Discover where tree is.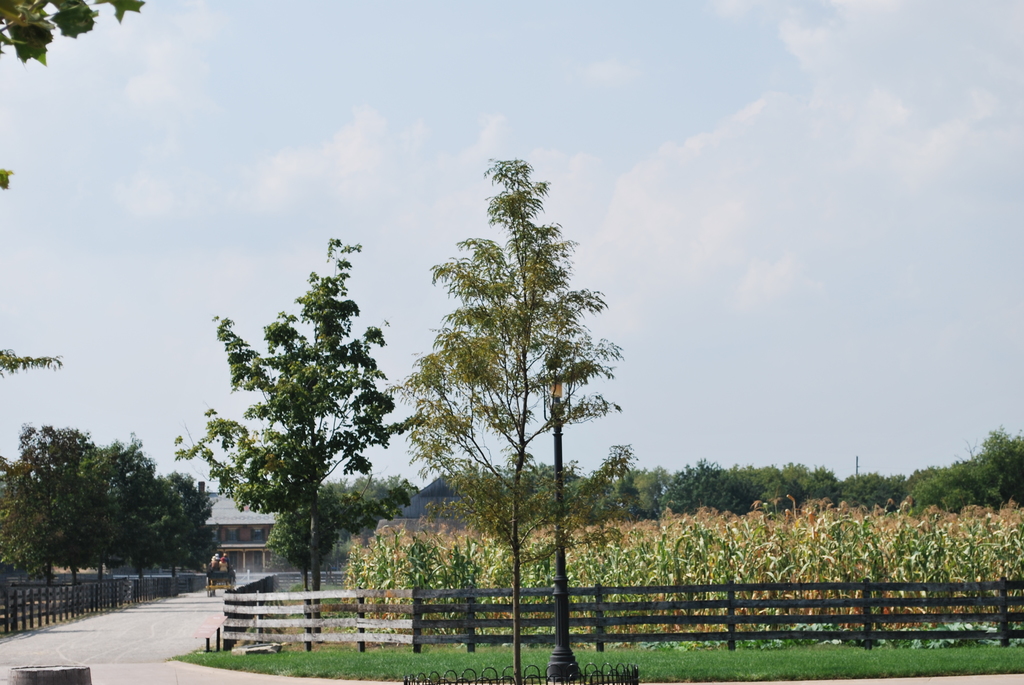
Discovered at box(0, 0, 148, 70).
